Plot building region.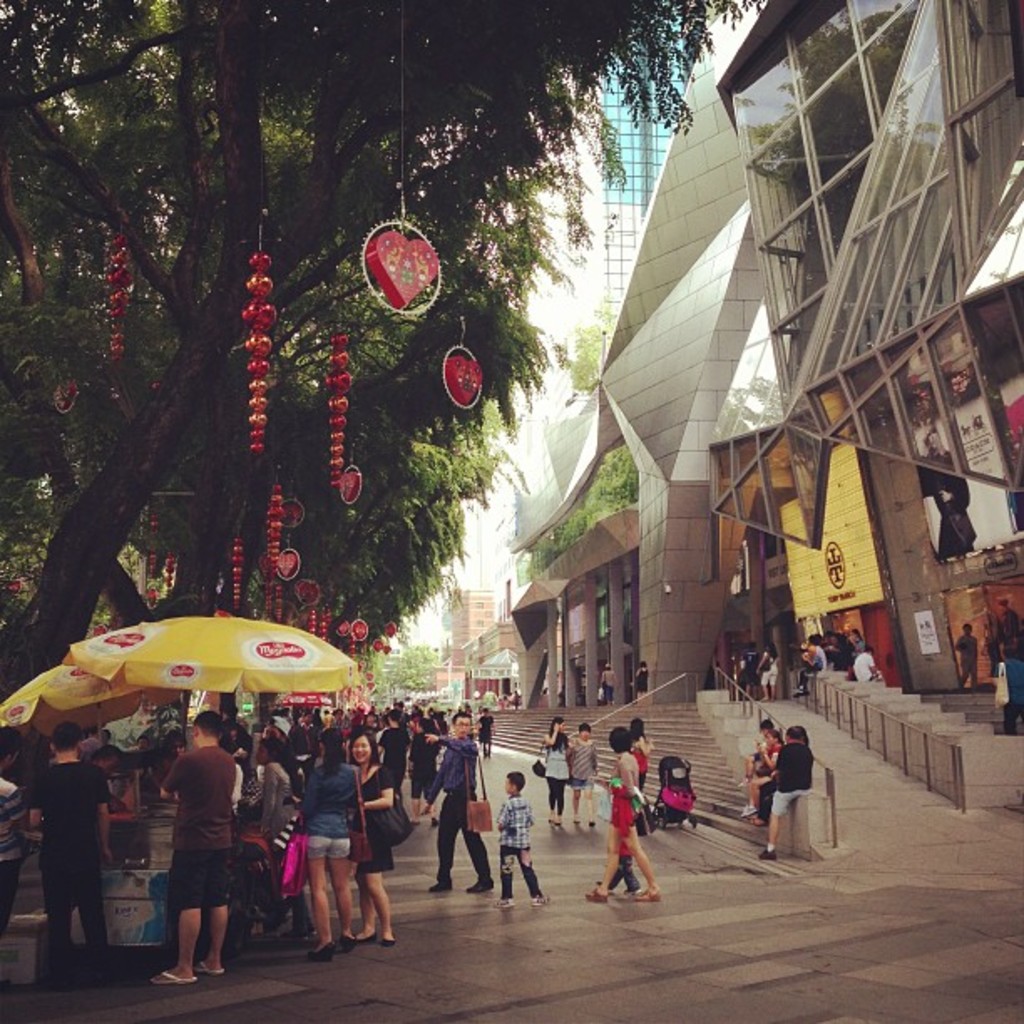
Plotted at (x1=517, y1=0, x2=1022, y2=718).
